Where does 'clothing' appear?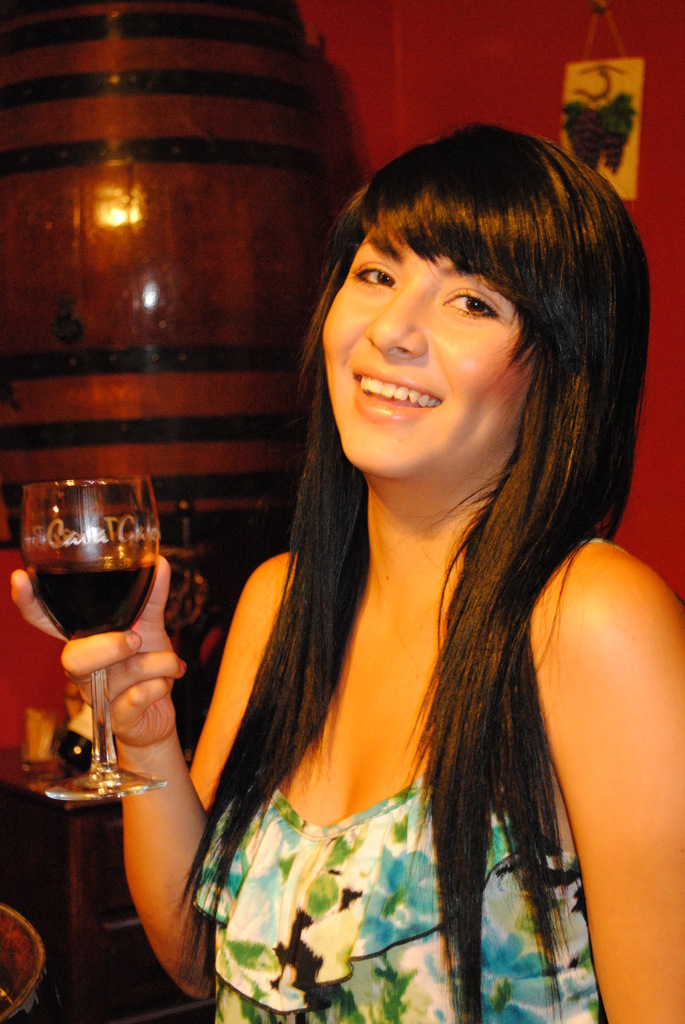
Appears at Rect(196, 534, 607, 1023).
